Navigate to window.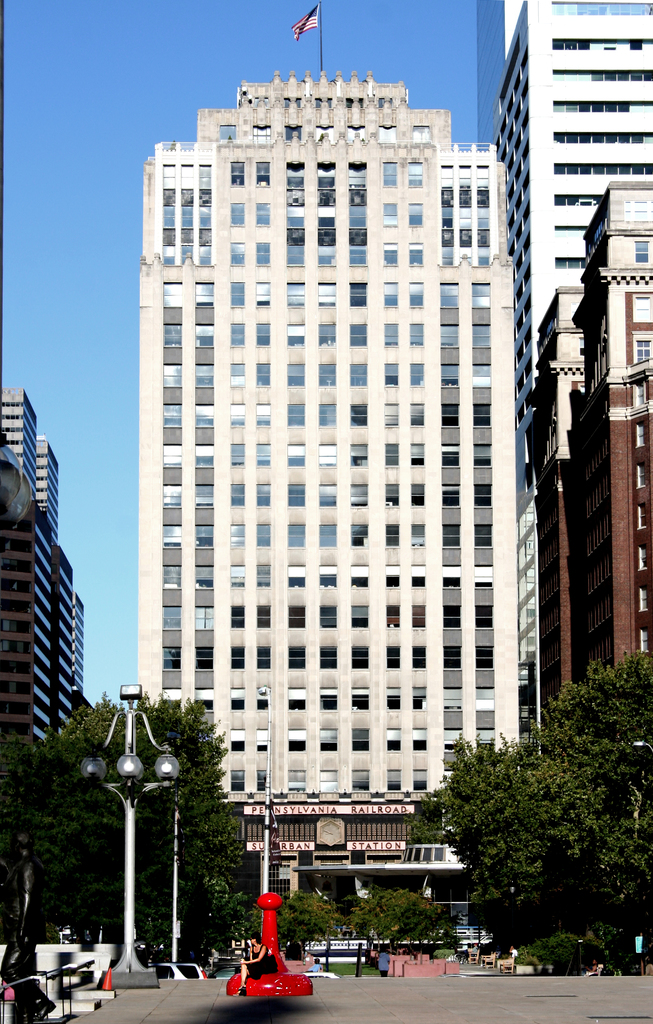
Navigation target: (left=411, top=563, right=427, bottom=586).
